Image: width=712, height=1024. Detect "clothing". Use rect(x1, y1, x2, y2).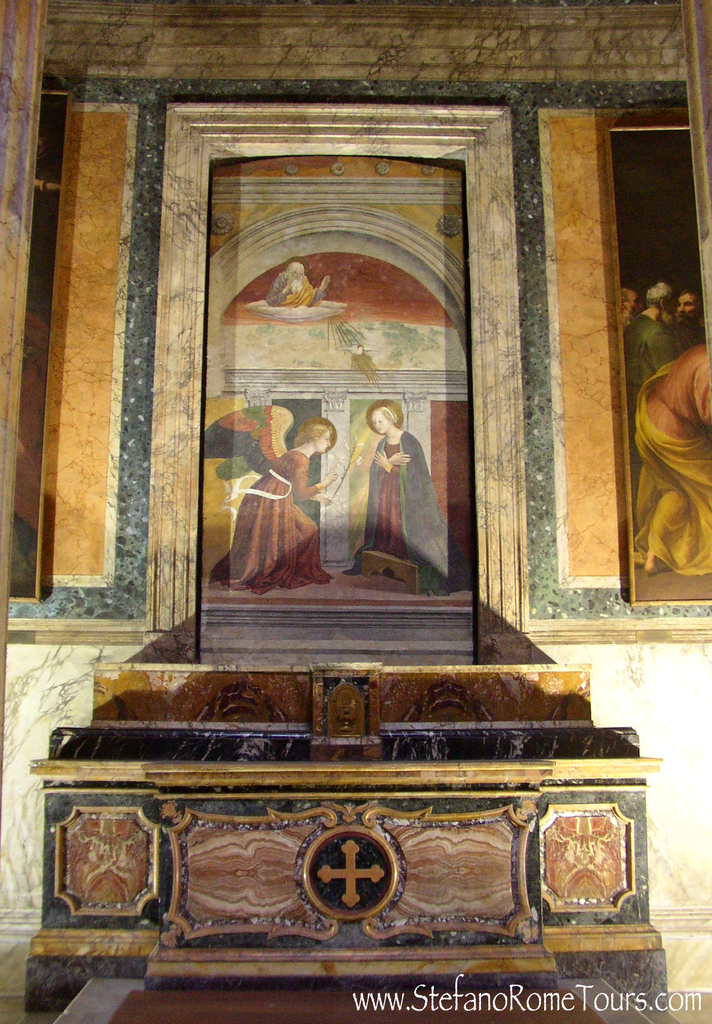
rect(633, 346, 711, 577).
